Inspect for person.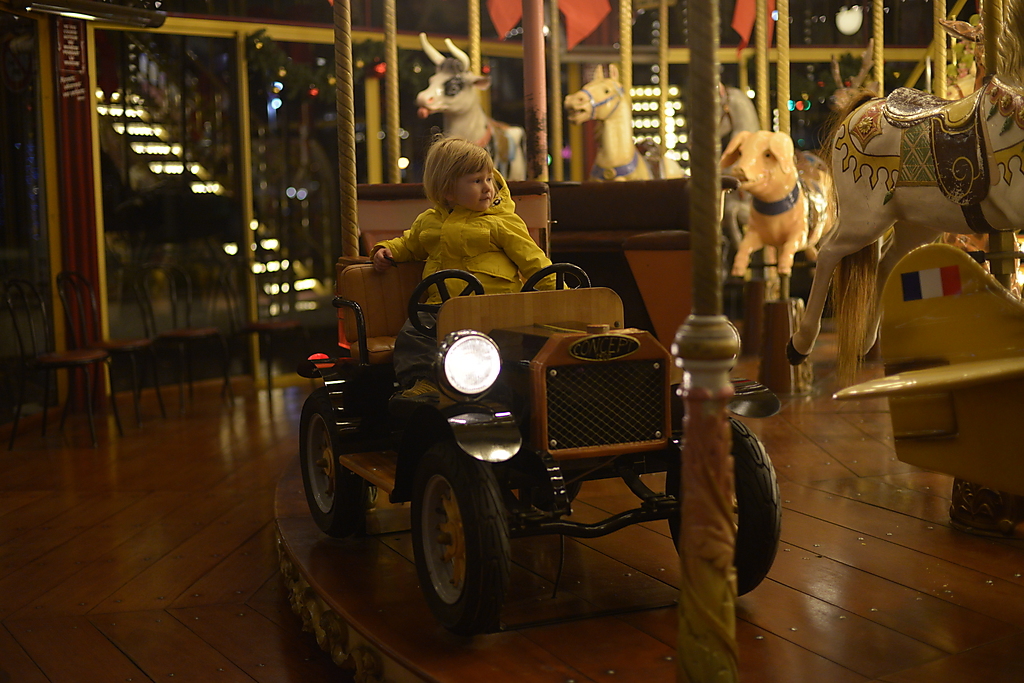
Inspection: [left=371, top=142, right=589, bottom=415].
